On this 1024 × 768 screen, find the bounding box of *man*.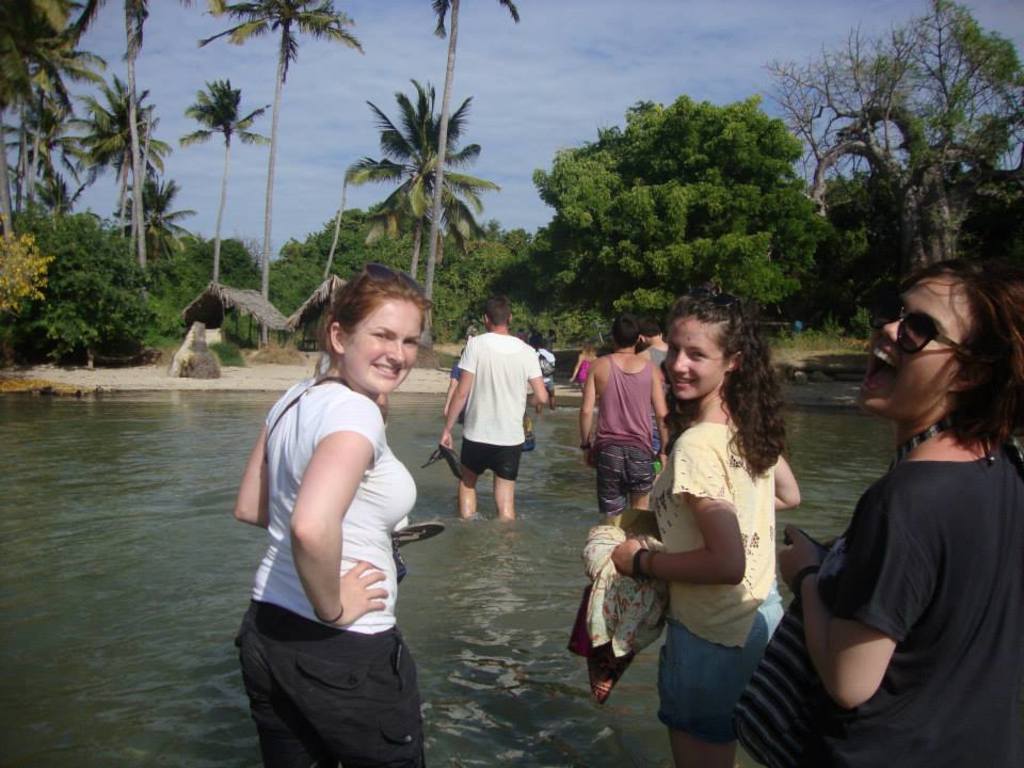
Bounding box: <bbox>542, 325, 557, 354</bbox>.
